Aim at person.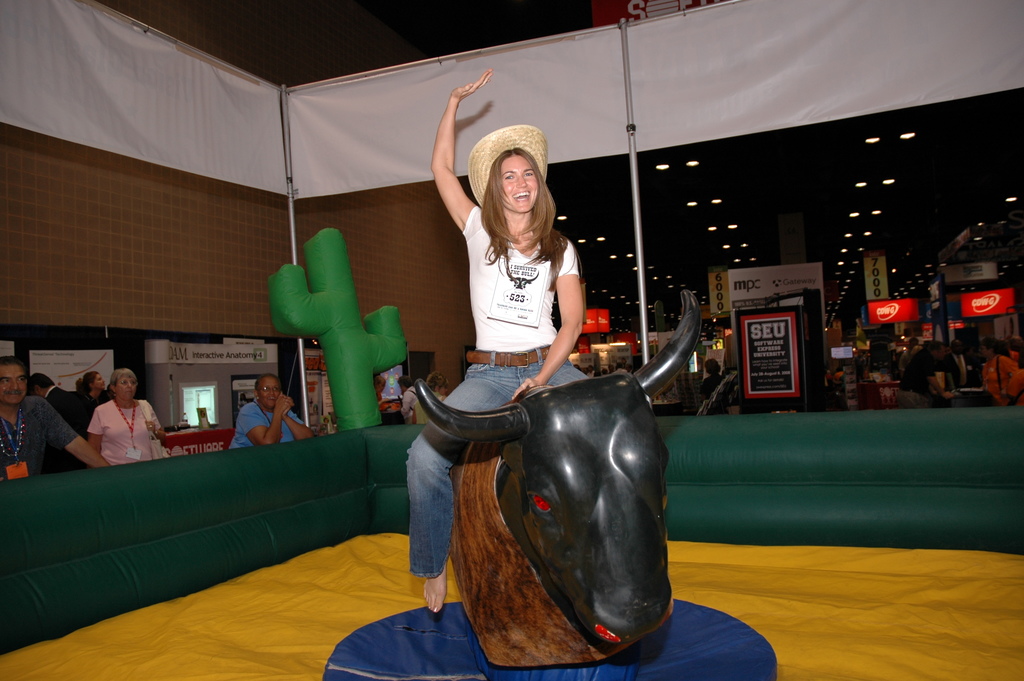
Aimed at detection(0, 351, 112, 468).
